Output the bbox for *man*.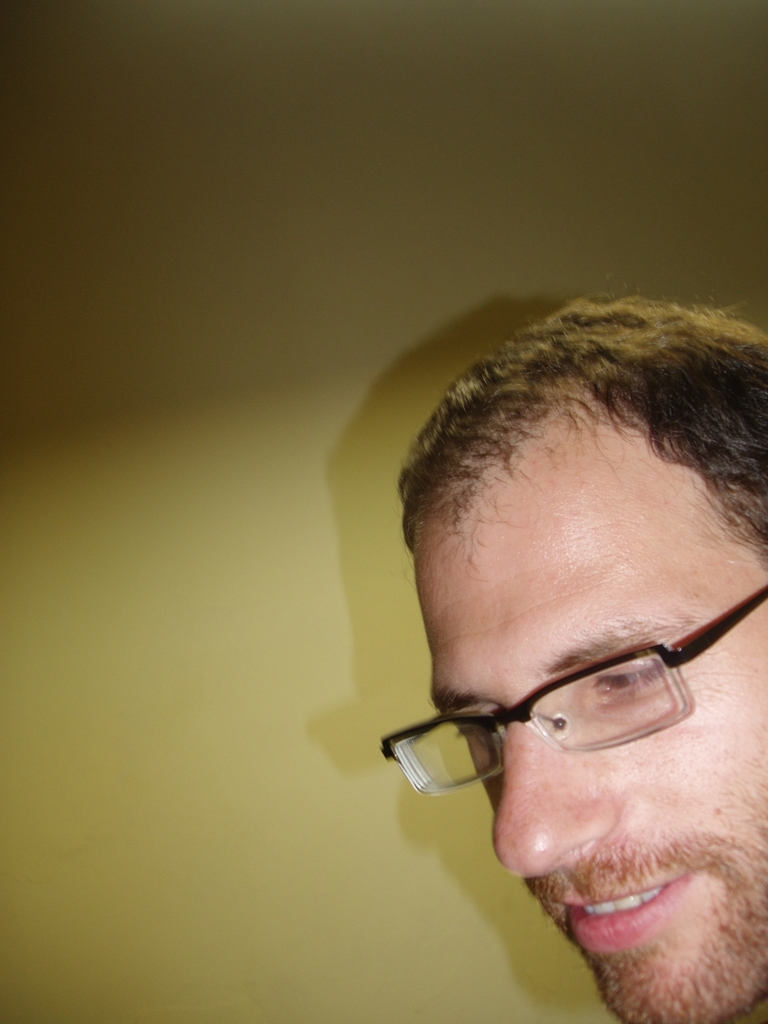
381, 291, 767, 1023.
